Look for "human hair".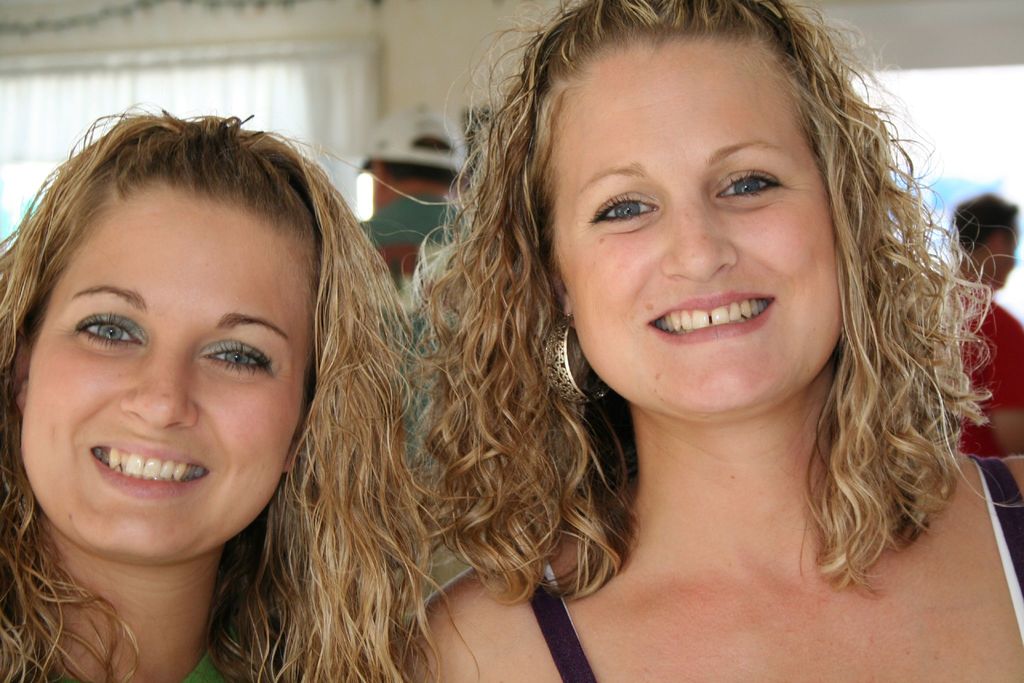
Found: box(957, 190, 1022, 254).
